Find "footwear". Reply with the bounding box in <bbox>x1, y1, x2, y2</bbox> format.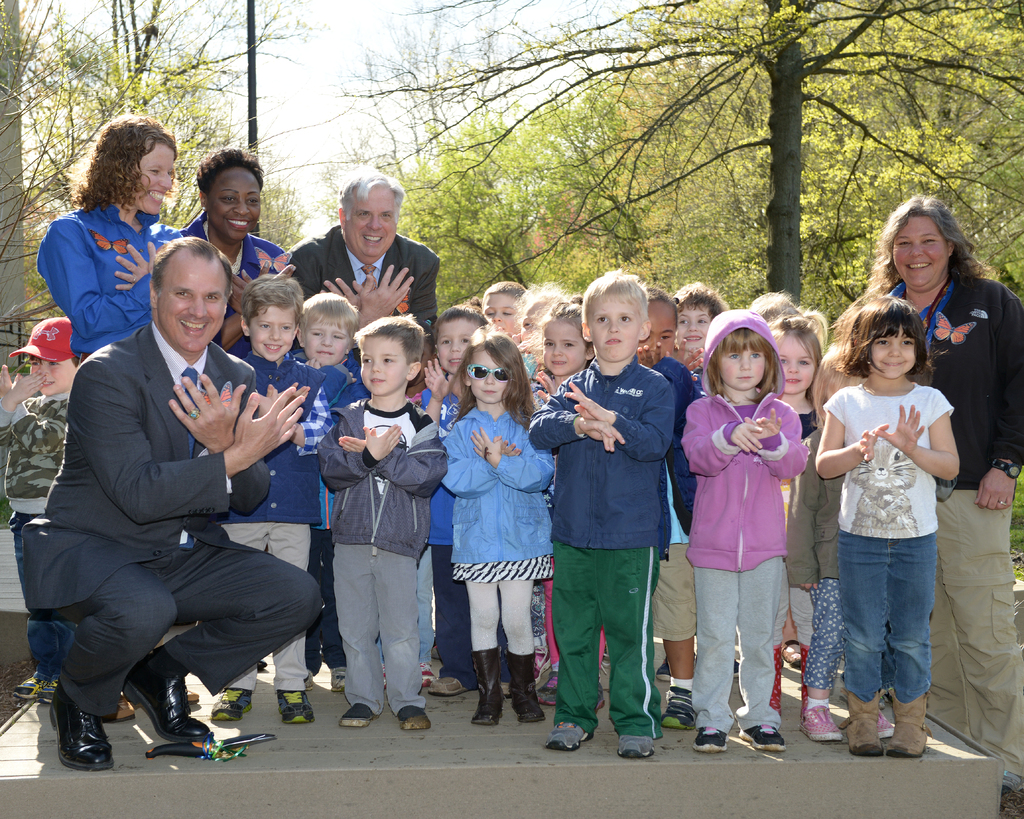
<bbox>210, 686, 252, 721</bbox>.
